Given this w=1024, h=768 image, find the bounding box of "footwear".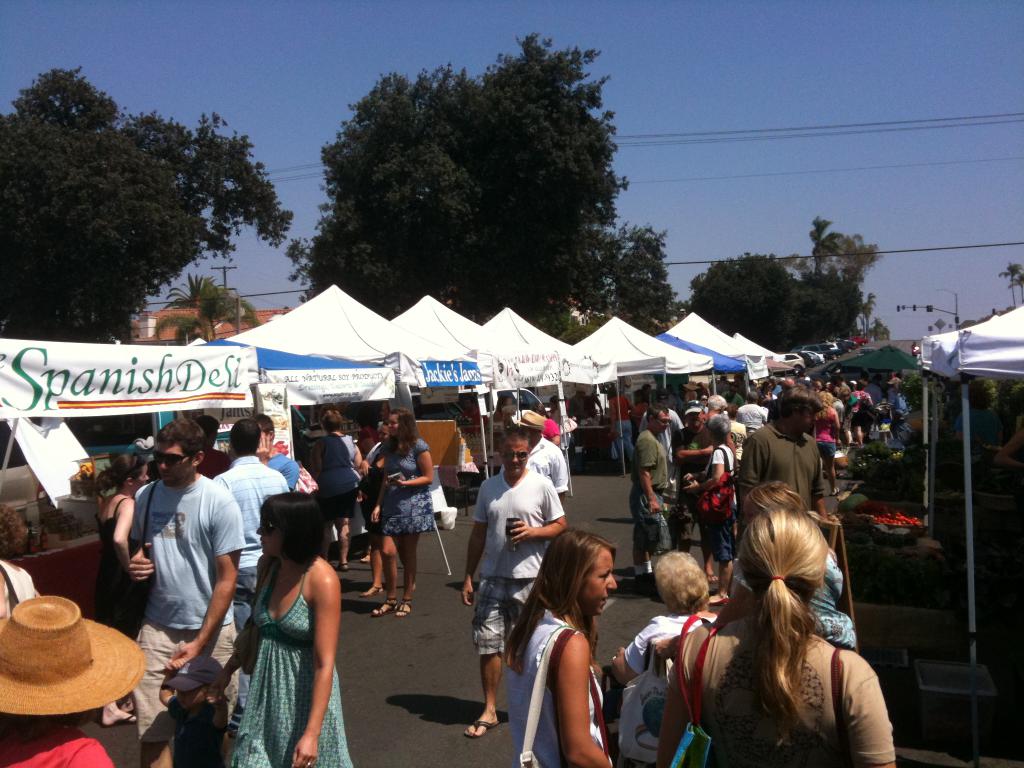
x1=466, y1=719, x2=497, y2=739.
